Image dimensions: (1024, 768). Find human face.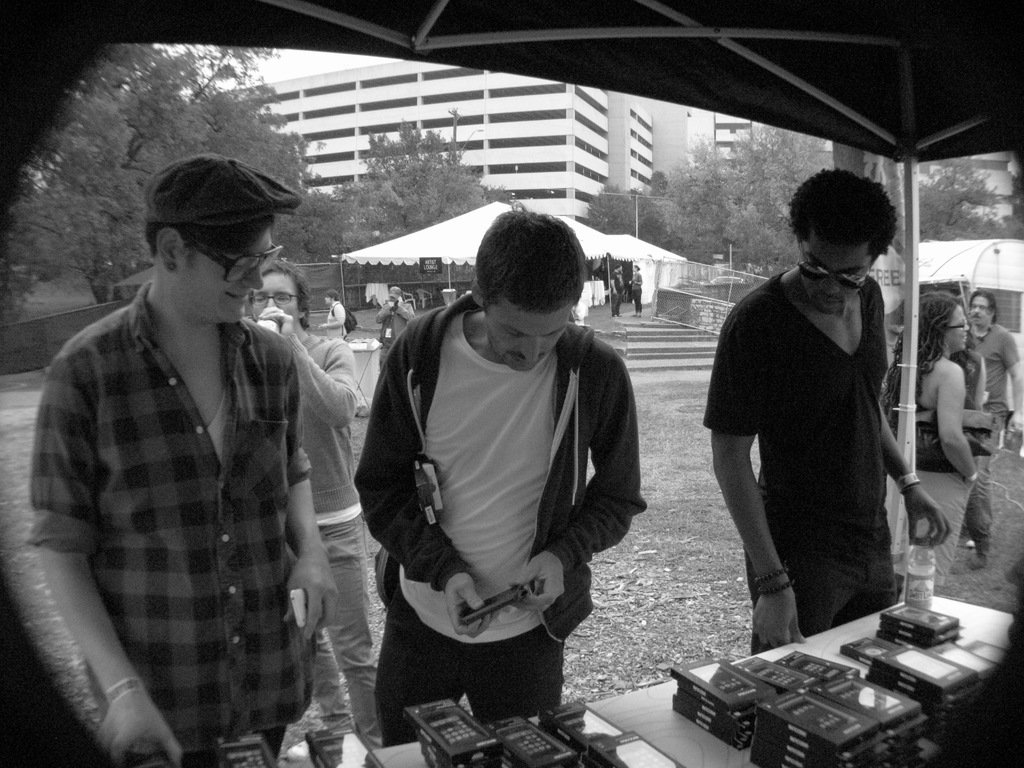
x1=968 y1=298 x2=989 y2=324.
